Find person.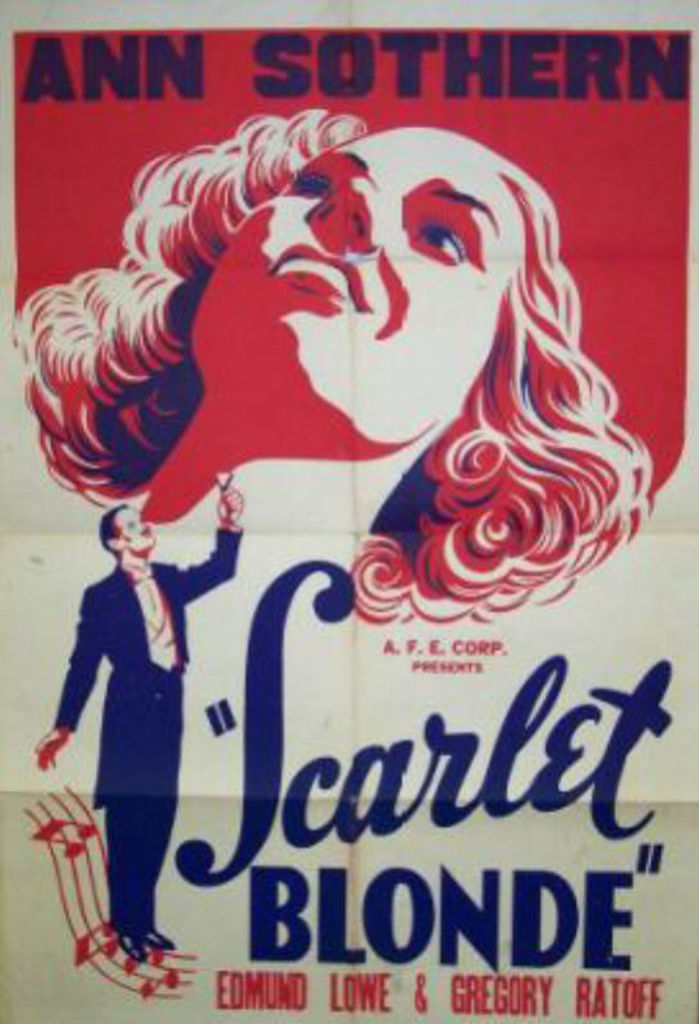
[x1=44, y1=486, x2=248, y2=961].
